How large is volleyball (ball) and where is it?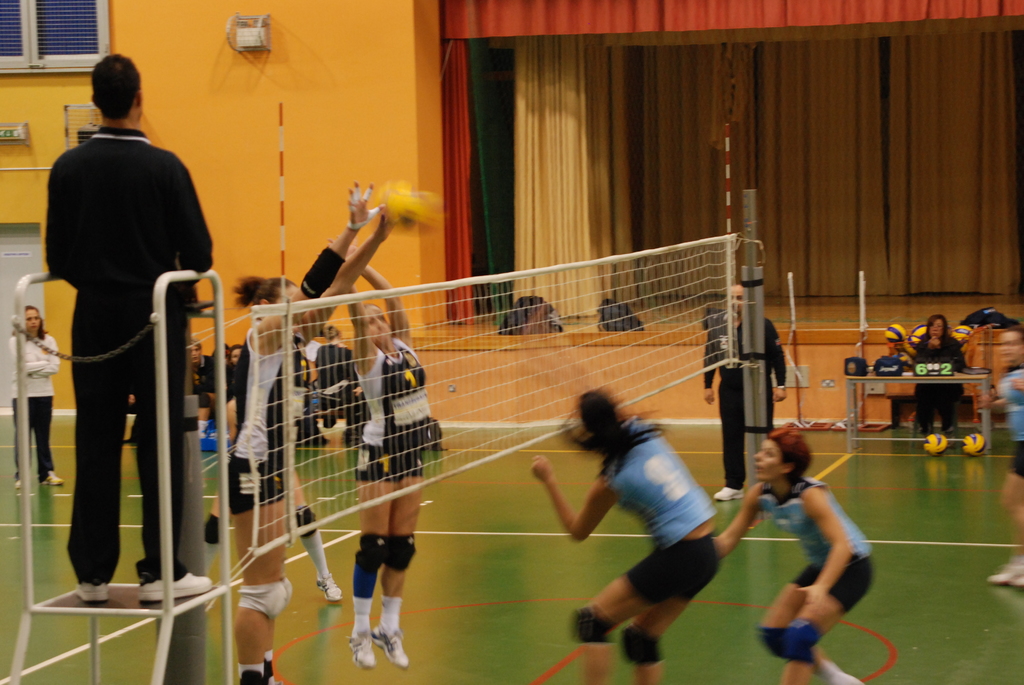
Bounding box: crop(385, 181, 447, 232).
